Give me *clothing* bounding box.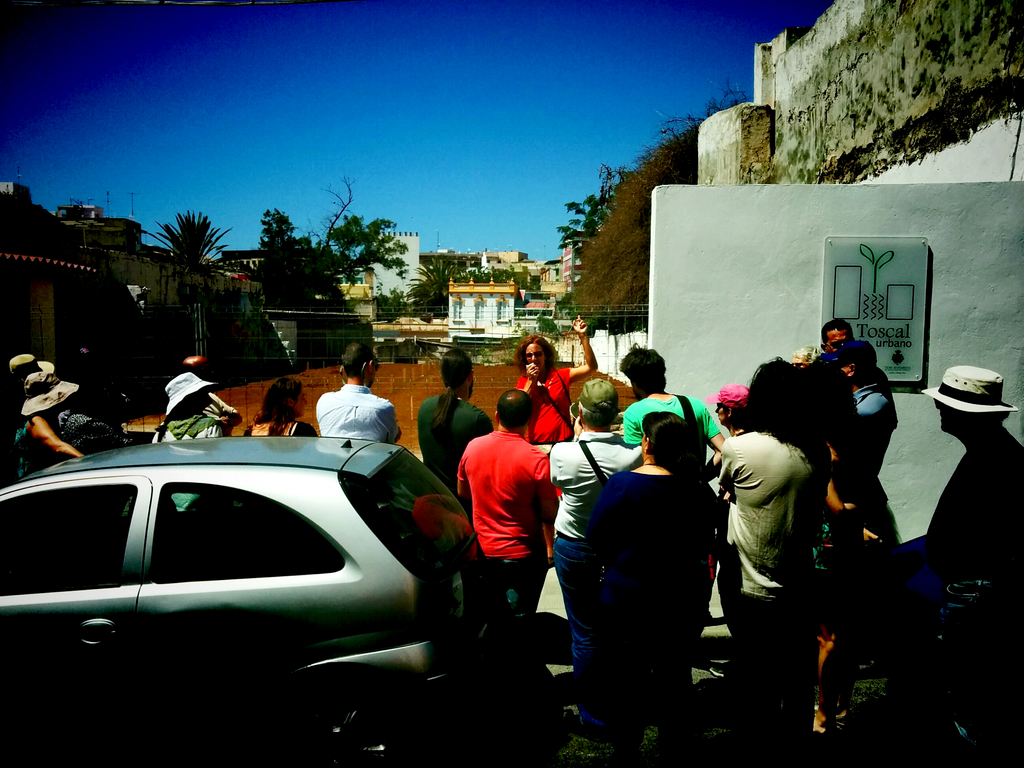
bbox=(927, 434, 1023, 767).
